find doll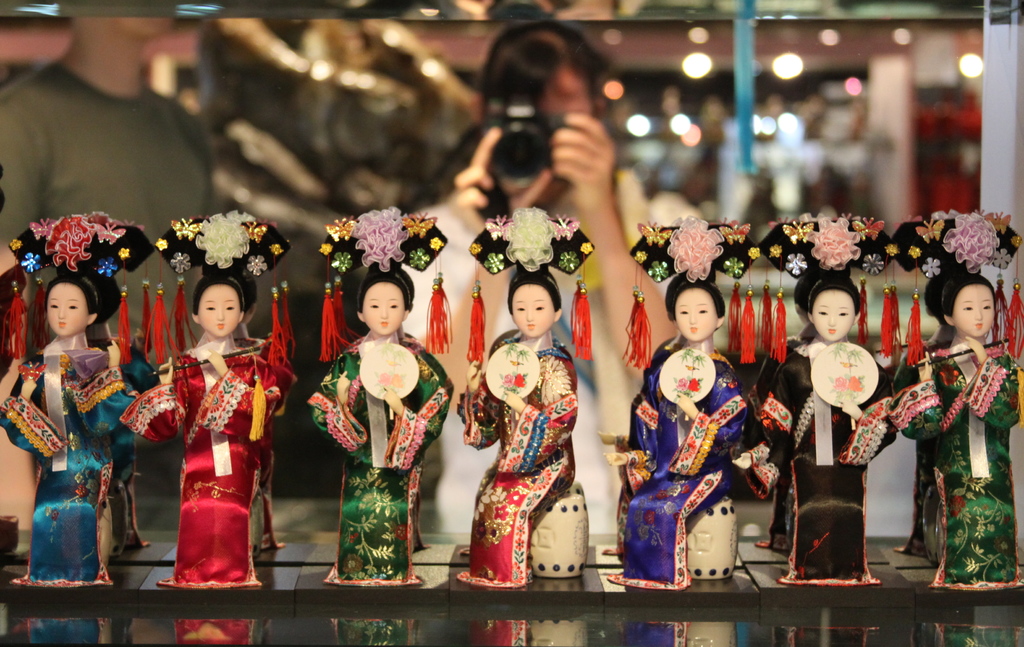
9,215,152,578
